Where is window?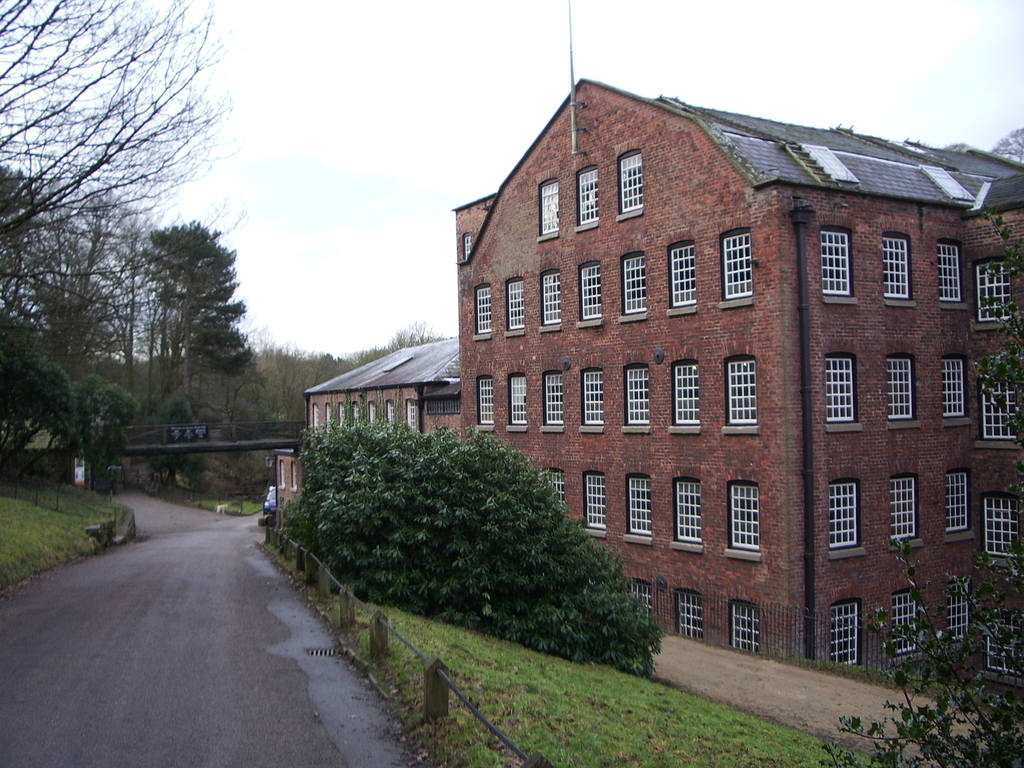
336:403:348:431.
